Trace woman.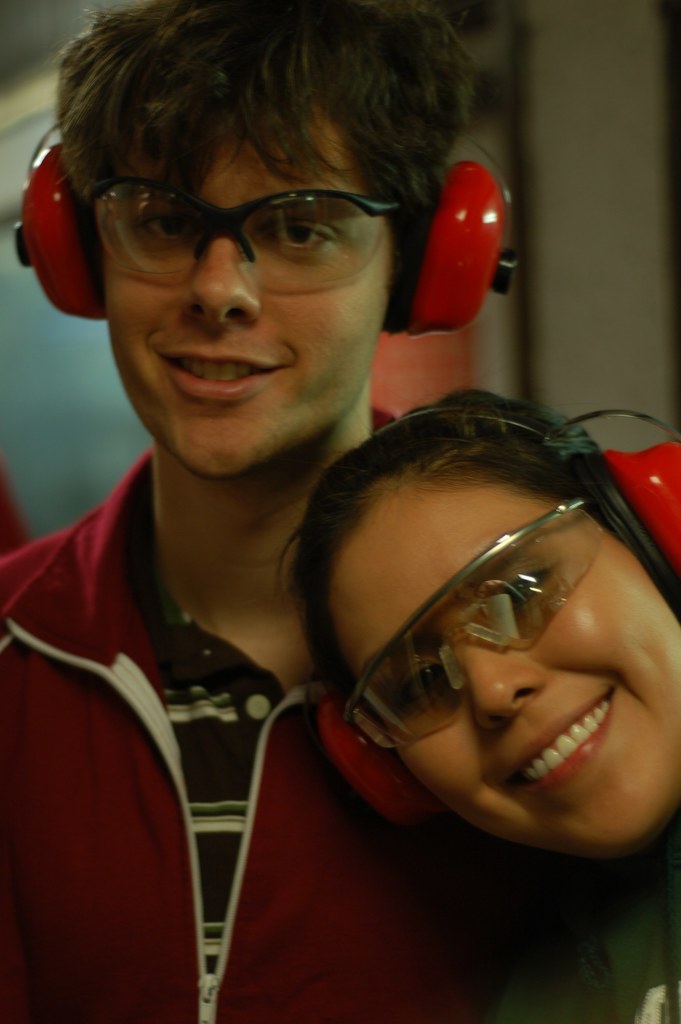
Traced to detection(271, 384, 680, 1023).
